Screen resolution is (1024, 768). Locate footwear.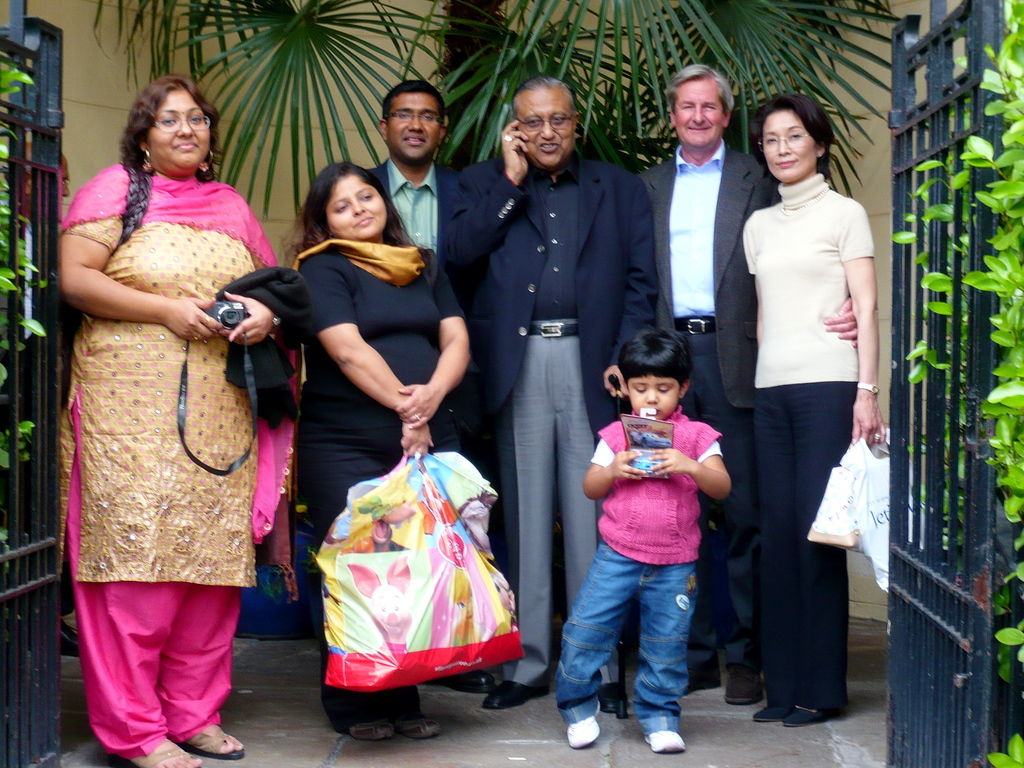
locate(643, 728, 690, 753).
